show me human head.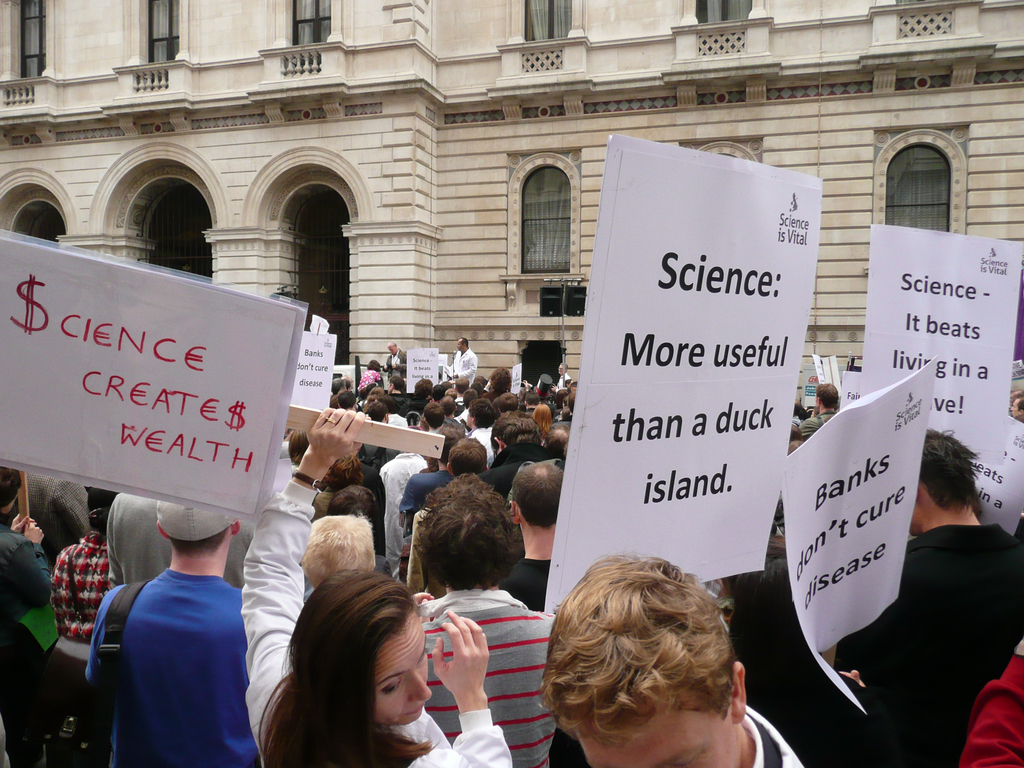
human head is here: box=[366, 356, 382, 372].
